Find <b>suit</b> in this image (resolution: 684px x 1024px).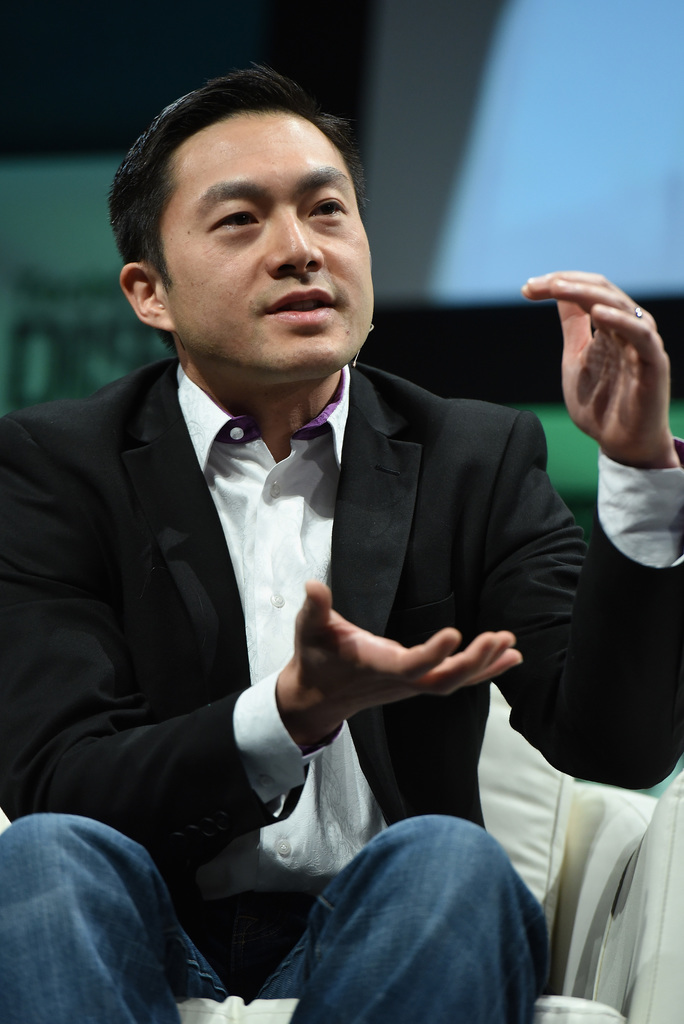
box=[26, 230, 618, 1005].
